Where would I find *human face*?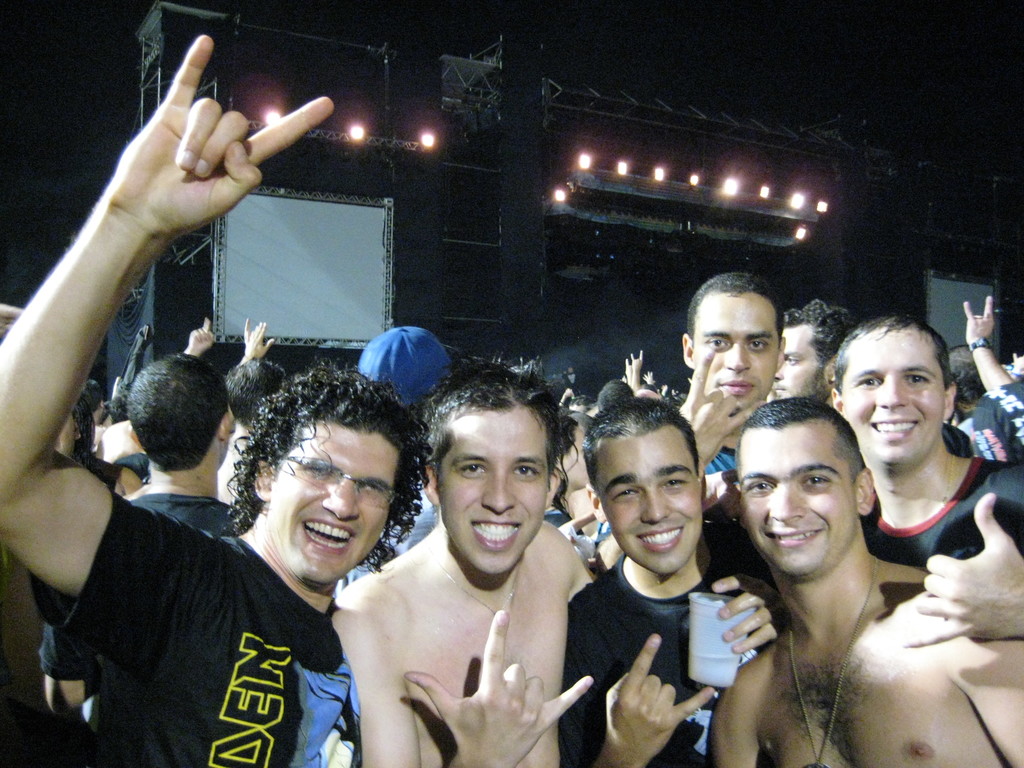
At [left=689, top=294, right=776, bottom=408].
